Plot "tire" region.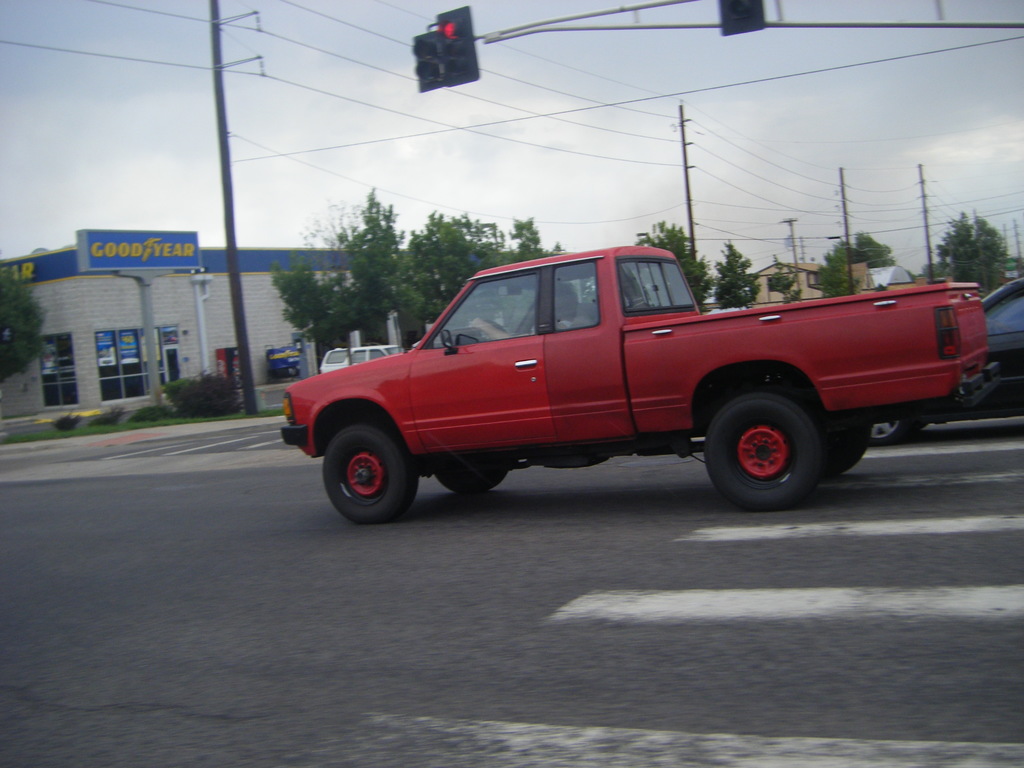
Plotted at box=[318, 428, 416, 519].
